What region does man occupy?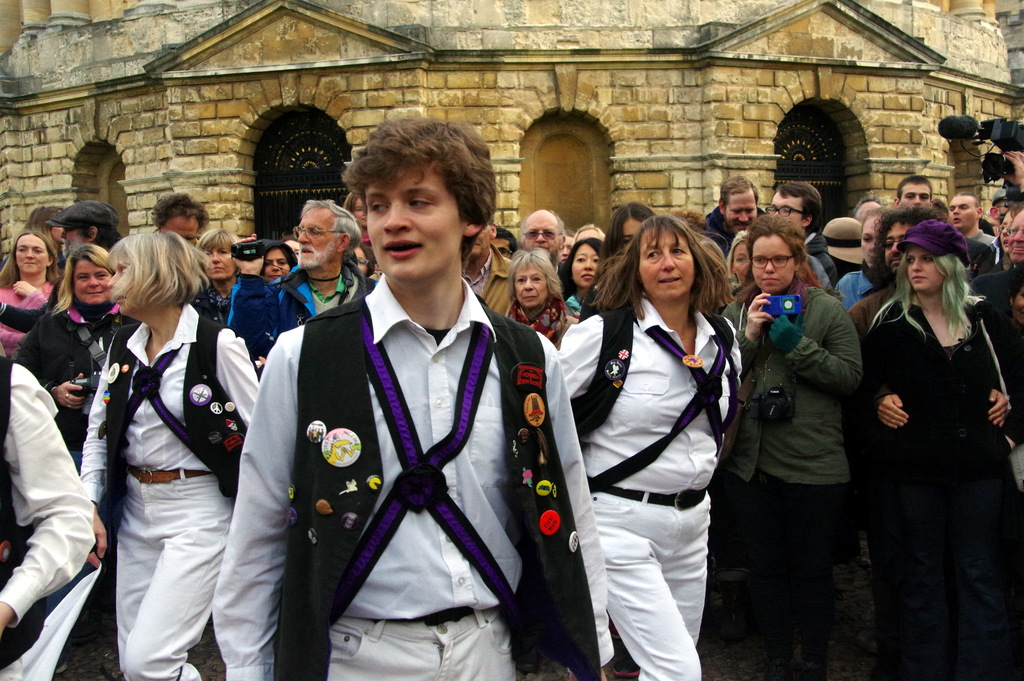
895,176,934,210.
